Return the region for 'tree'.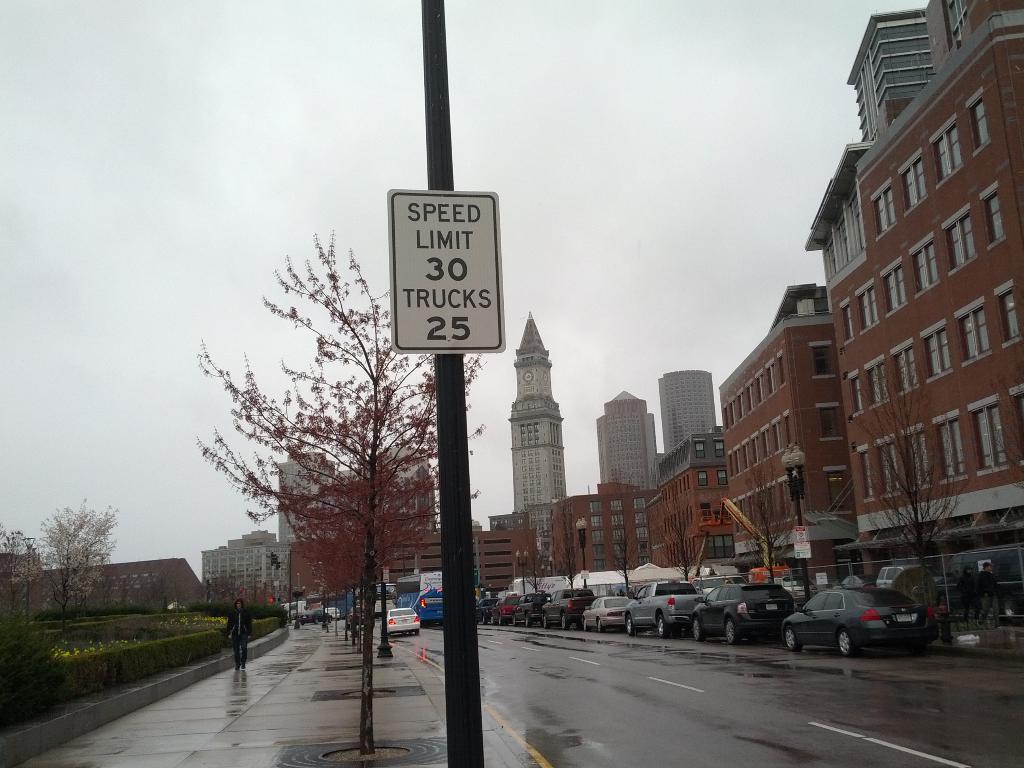
left=140, top=568, right=190, bottom=612.
